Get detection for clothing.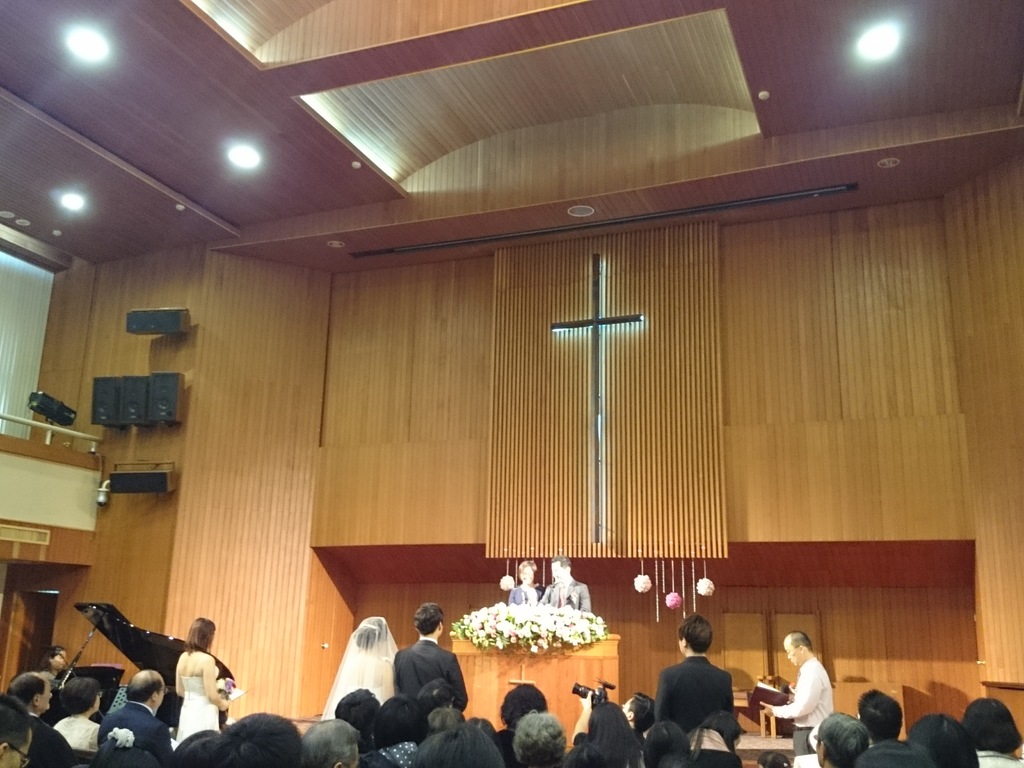
Detection: (100,698,171,761).
